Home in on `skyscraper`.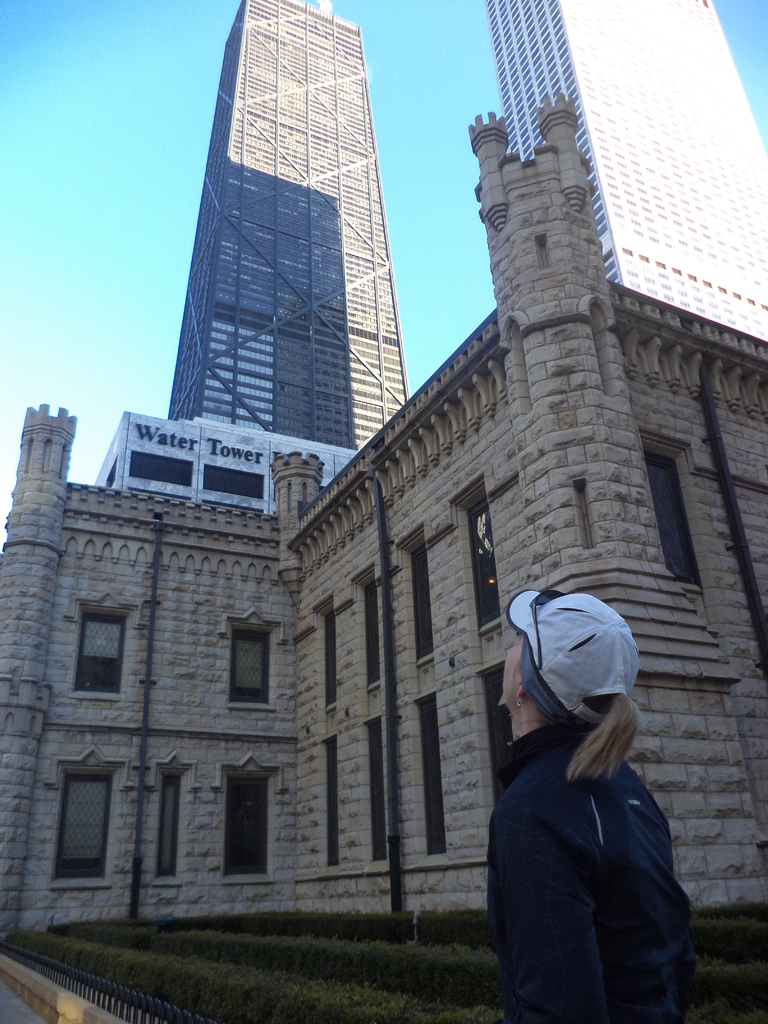
Homed in at x1=483 y1=0 x2=767 y2=346.
